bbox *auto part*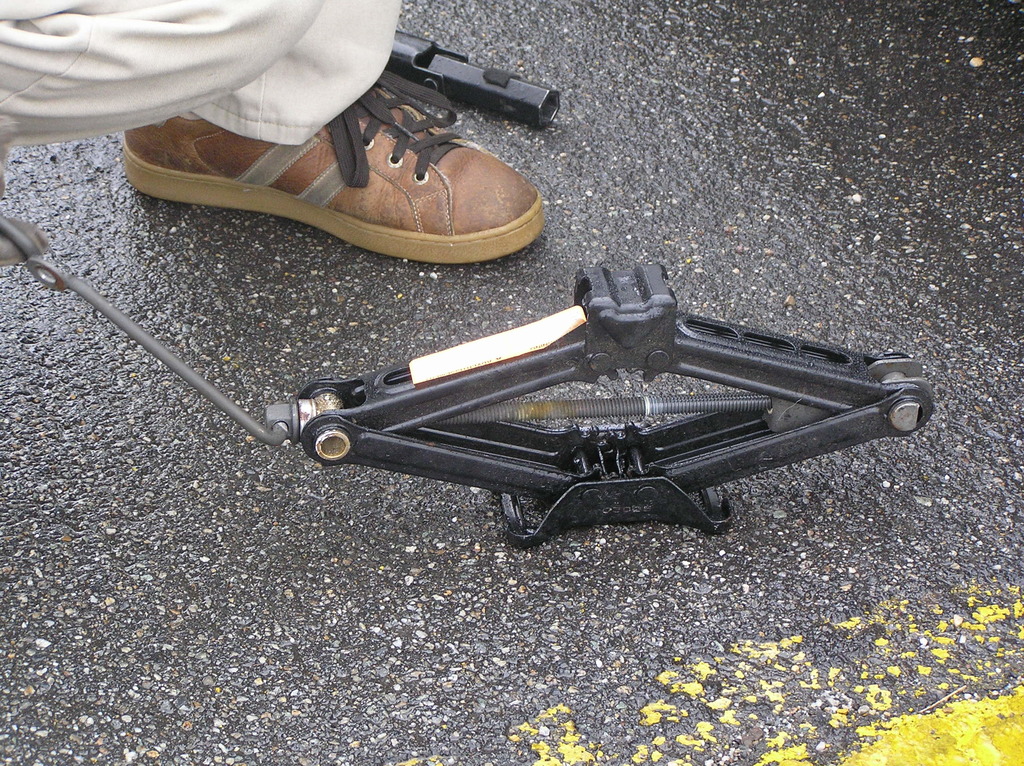
bbox=(260, 259, 939, 550)
